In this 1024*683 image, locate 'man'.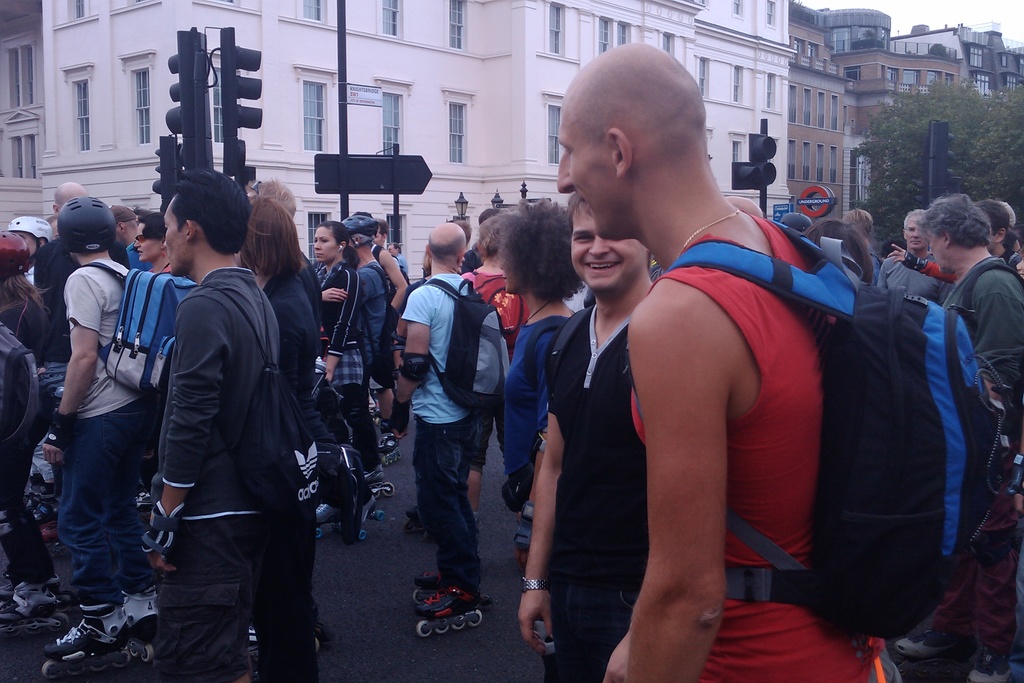
Bounding box: rect(532, 194, 650, 682).
